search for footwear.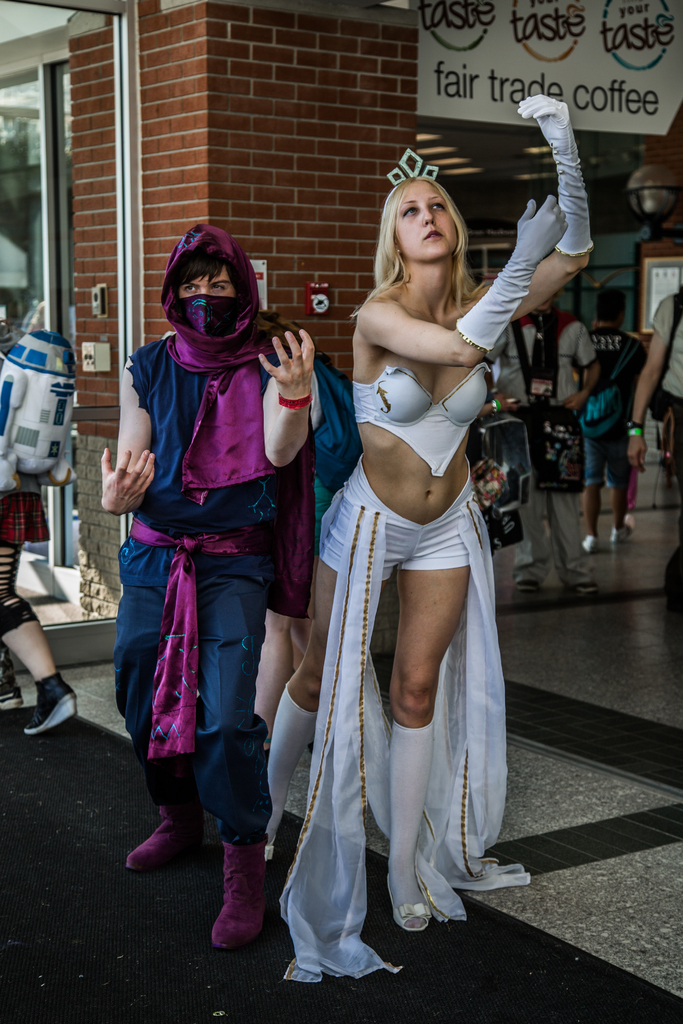
Found at Rect(584, 531, 602, 557).
